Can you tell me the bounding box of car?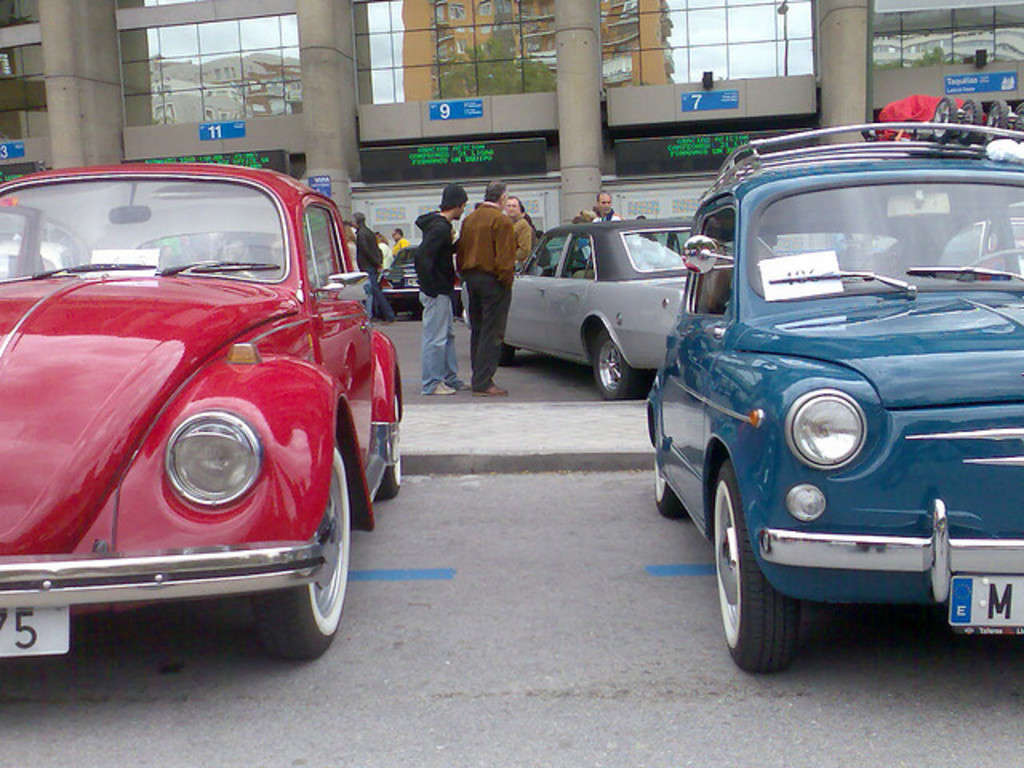
pyautogui.locateOnScreen(0, 162, 408, 658).
